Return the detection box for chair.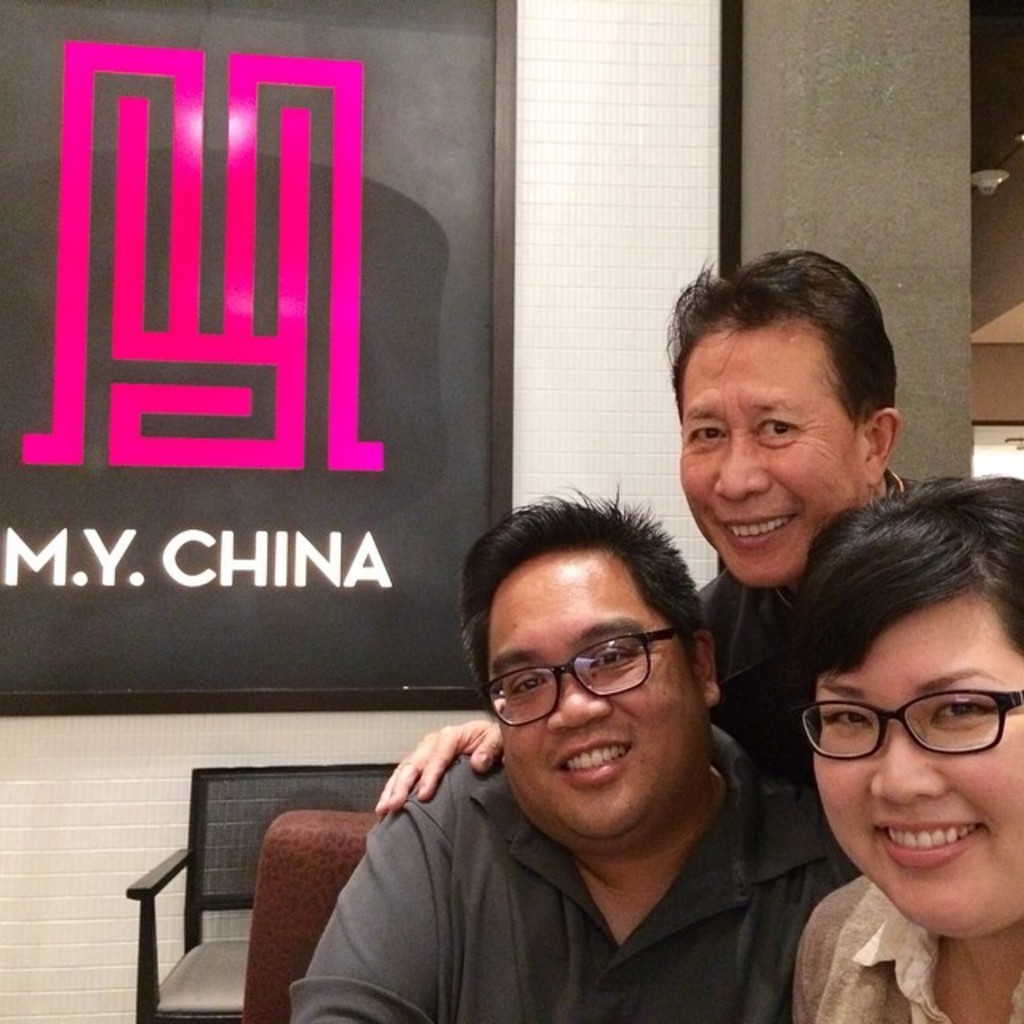
[x1=122, y1=757, x2=432, y2=1022].
